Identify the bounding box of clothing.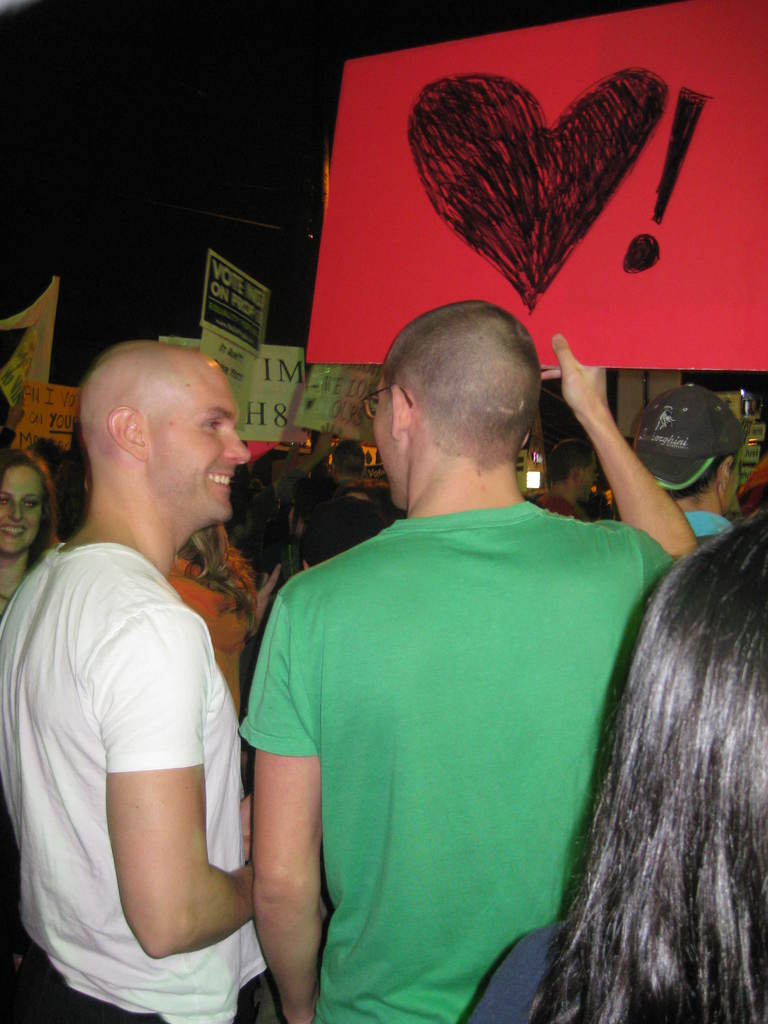
detection(682, 508, 737, 536).
